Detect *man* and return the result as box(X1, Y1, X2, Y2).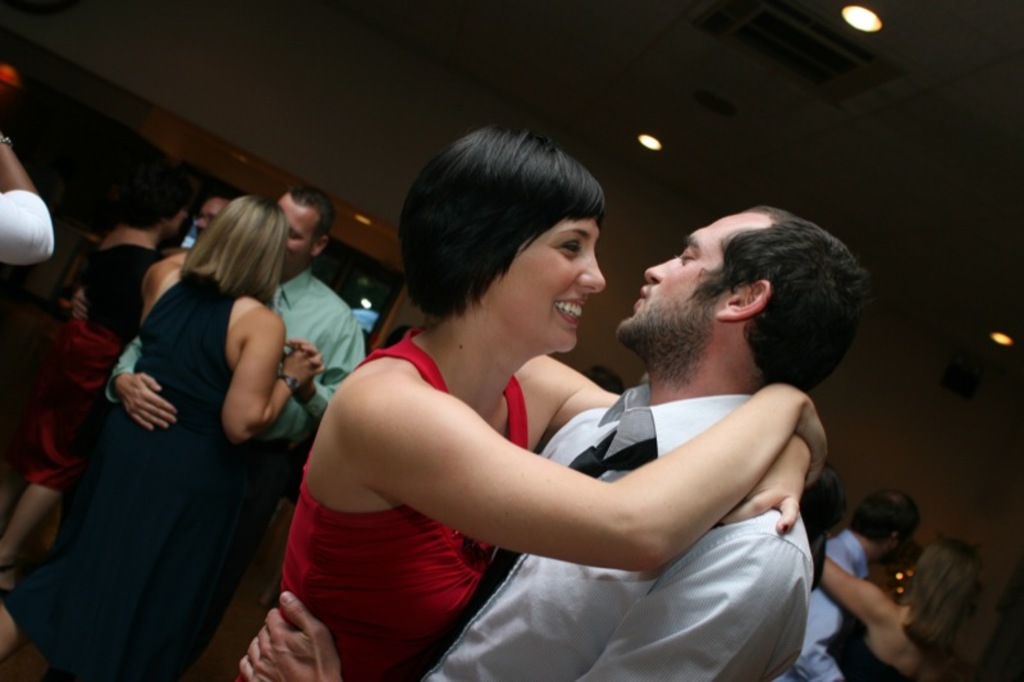
box(772, 491, 925, 681).
